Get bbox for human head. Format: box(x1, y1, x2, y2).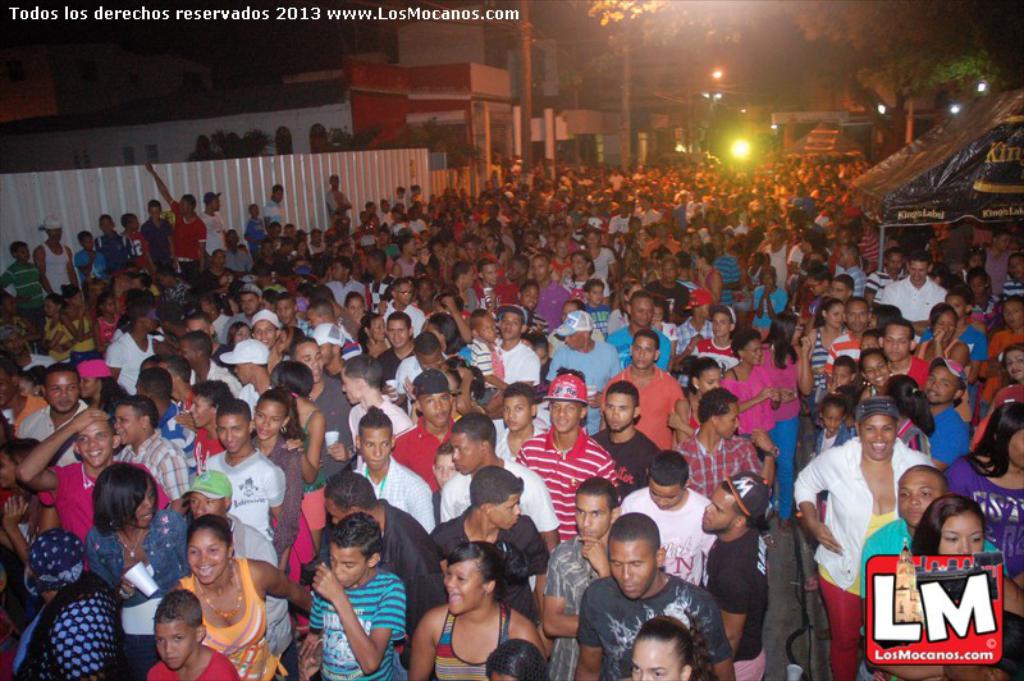
box(102, 291, 118, 320).
